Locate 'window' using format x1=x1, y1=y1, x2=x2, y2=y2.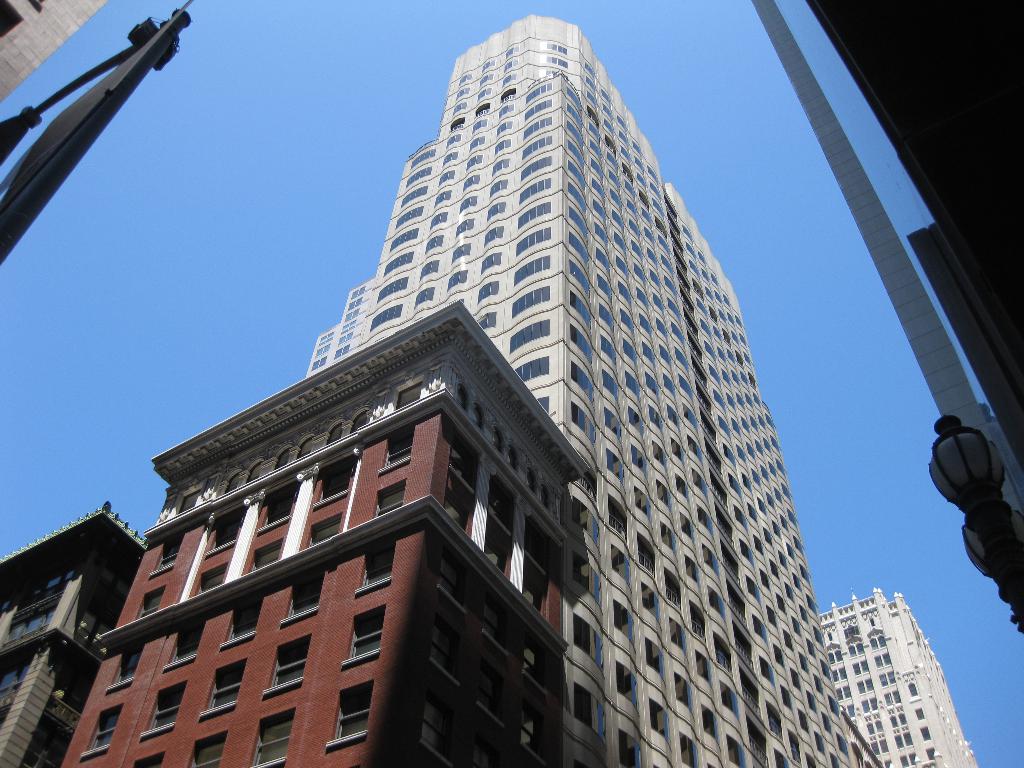
x1=287, y1=575, x2=320, y2=618.
